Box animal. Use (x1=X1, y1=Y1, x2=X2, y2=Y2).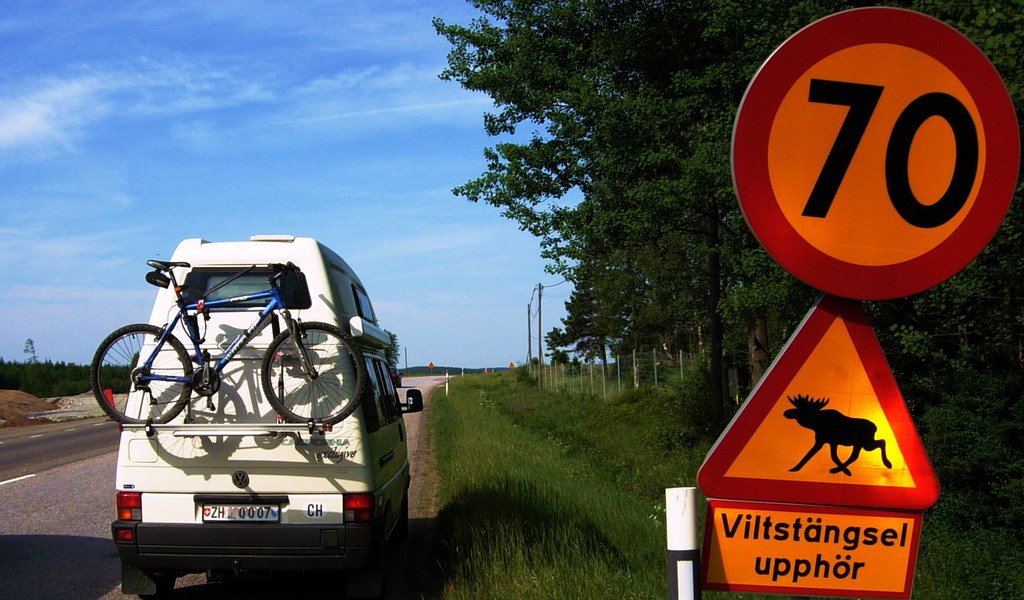
(x1=784, y1=391, x2=894, y2=474).
